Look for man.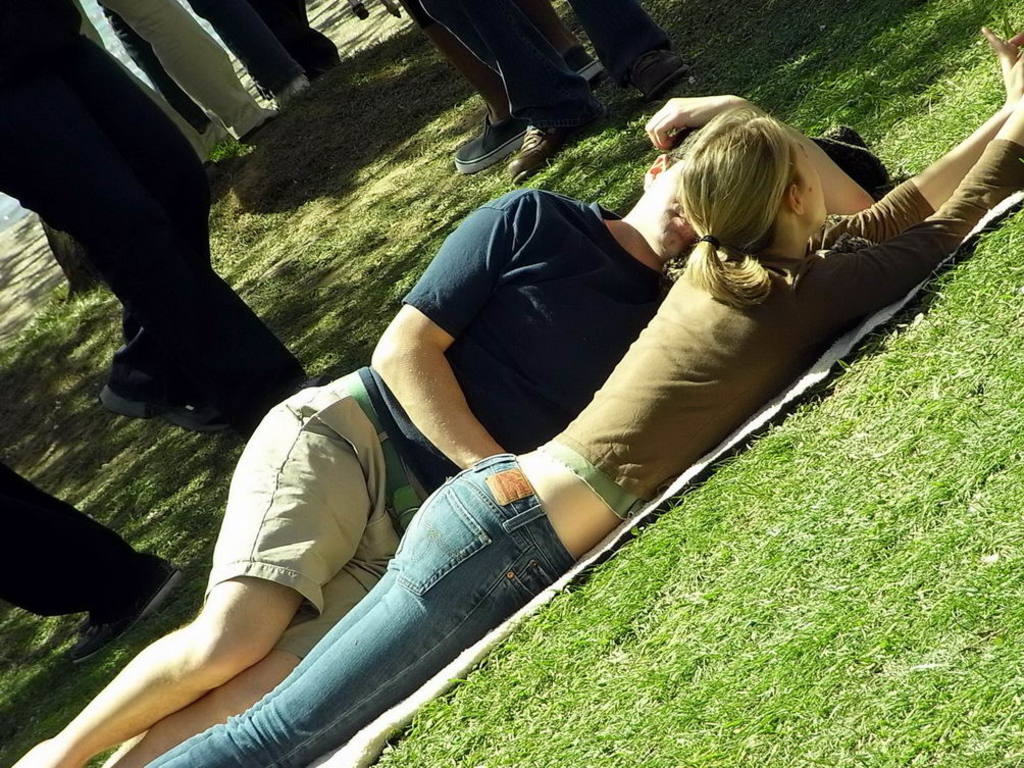
Found: detection(72, 0, 275, 188).
